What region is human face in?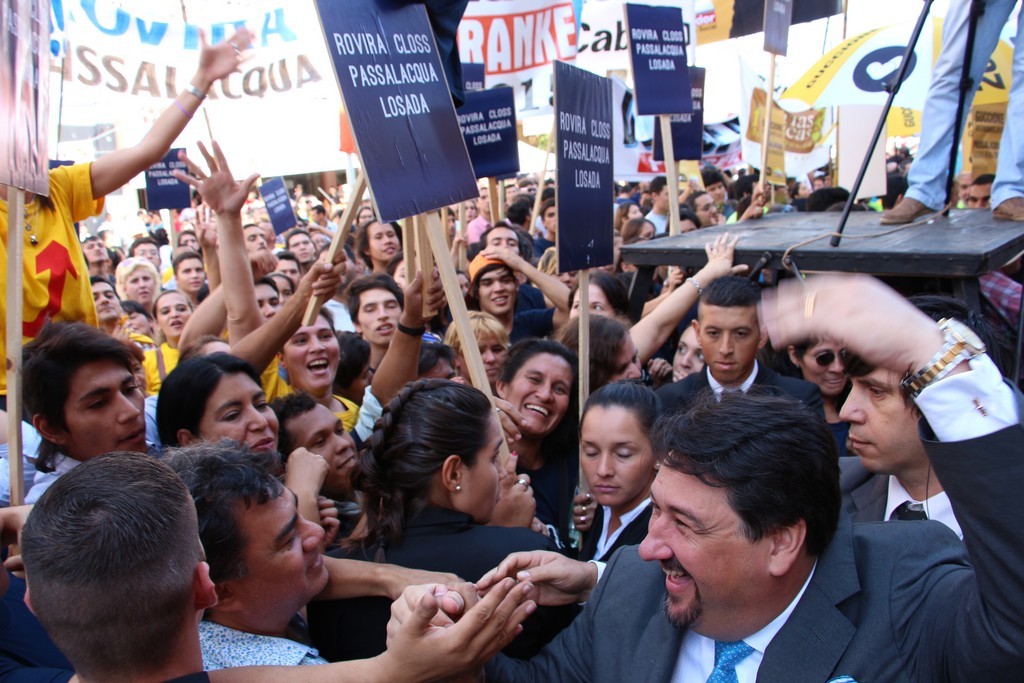
BBox(650, 181, 662, 216).
